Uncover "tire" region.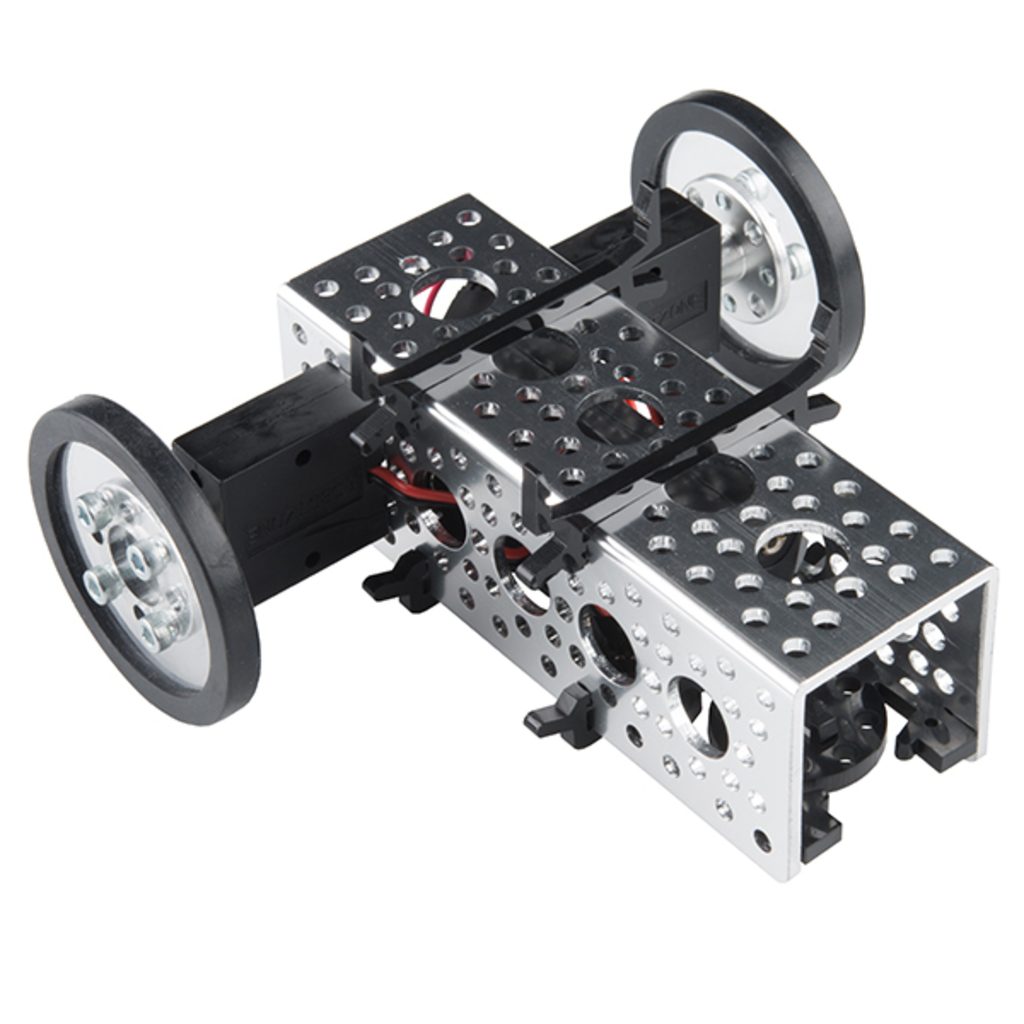
Uncovered: [x1=24, y1=394, x2=254, y2=720].
